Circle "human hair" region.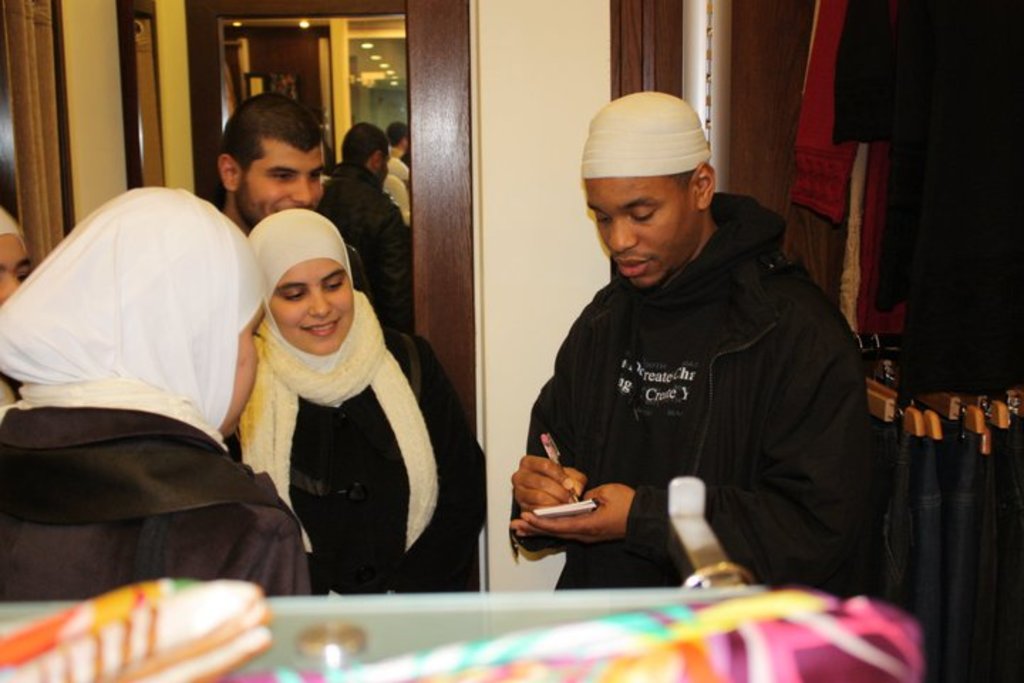
Region: (667,168,694,189).
